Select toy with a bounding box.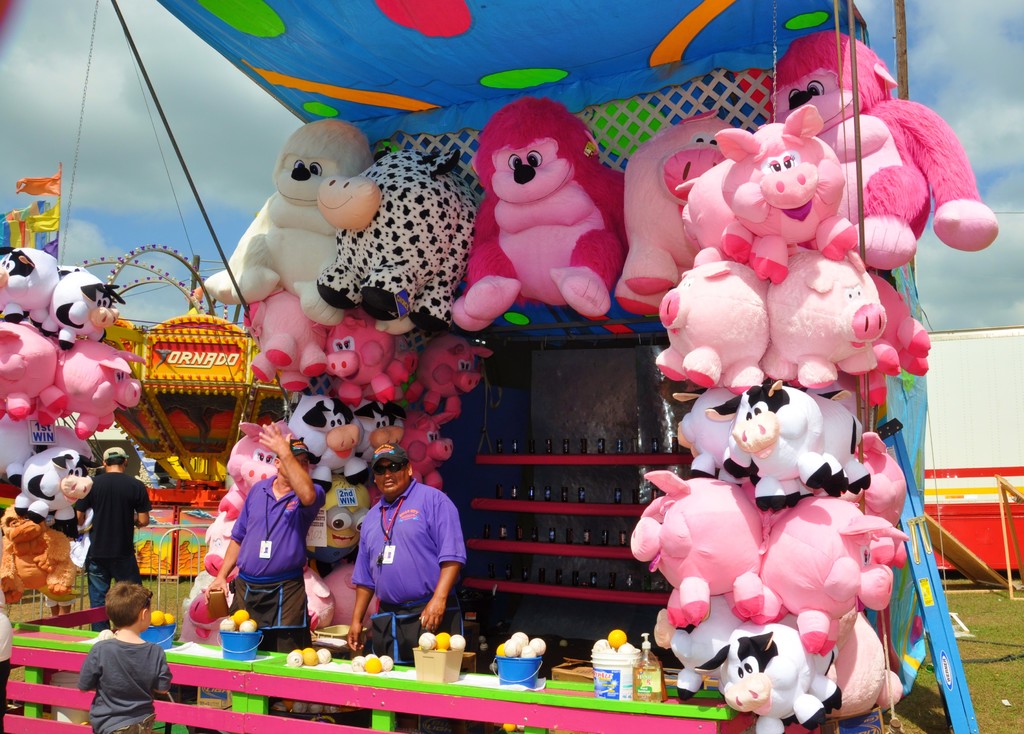
[x1=244, y1=287, x2=329, y2=370].
